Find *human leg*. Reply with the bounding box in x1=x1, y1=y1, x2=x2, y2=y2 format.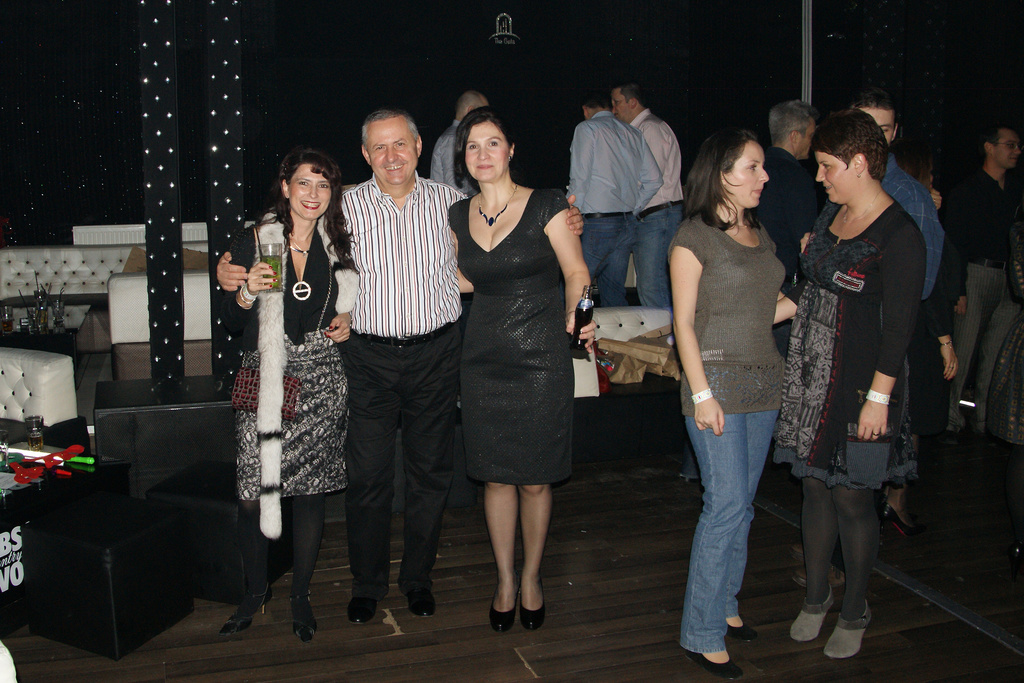
x1=234, y1=475, x2=273, y2=627.
